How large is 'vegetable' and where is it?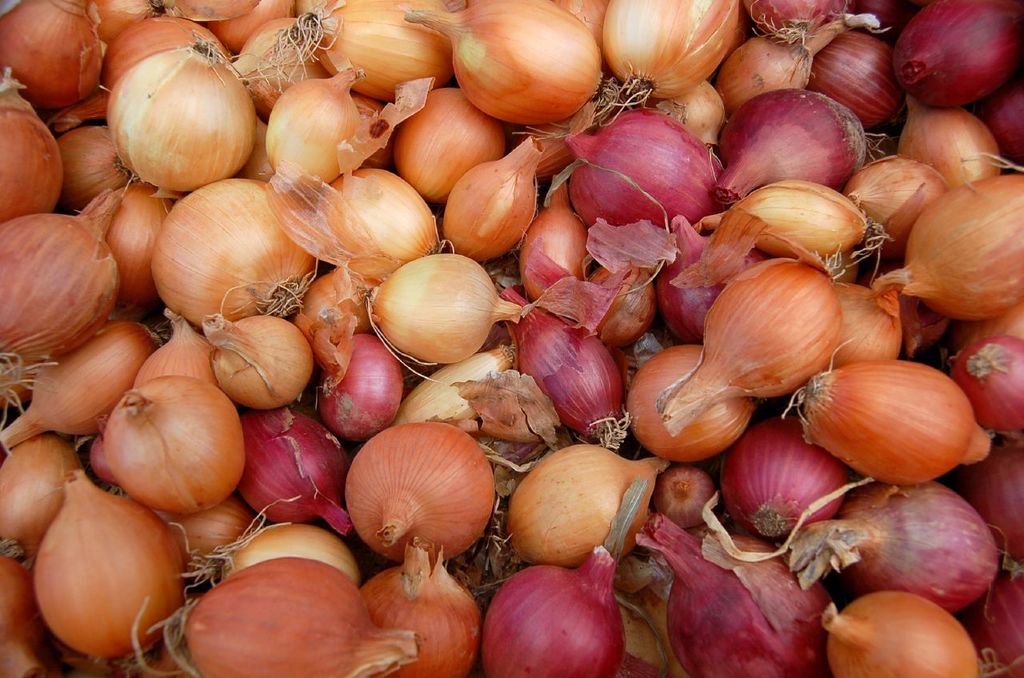
Bounding box: Rect(100, 39, 256, 190).
